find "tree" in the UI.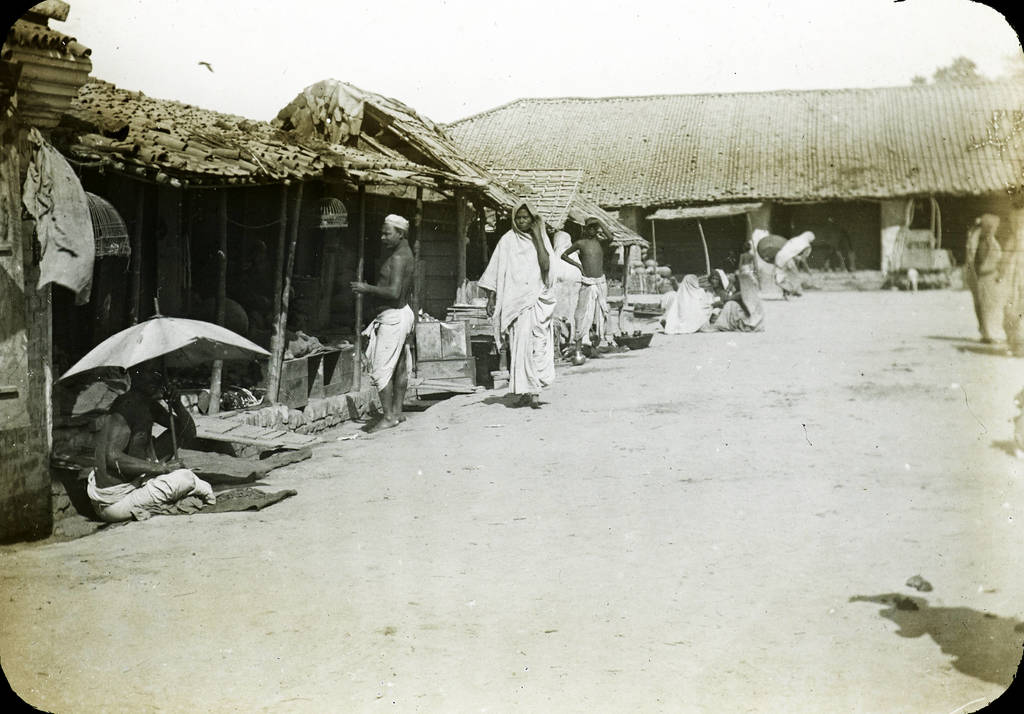
UI element at 908,56,981,83.
